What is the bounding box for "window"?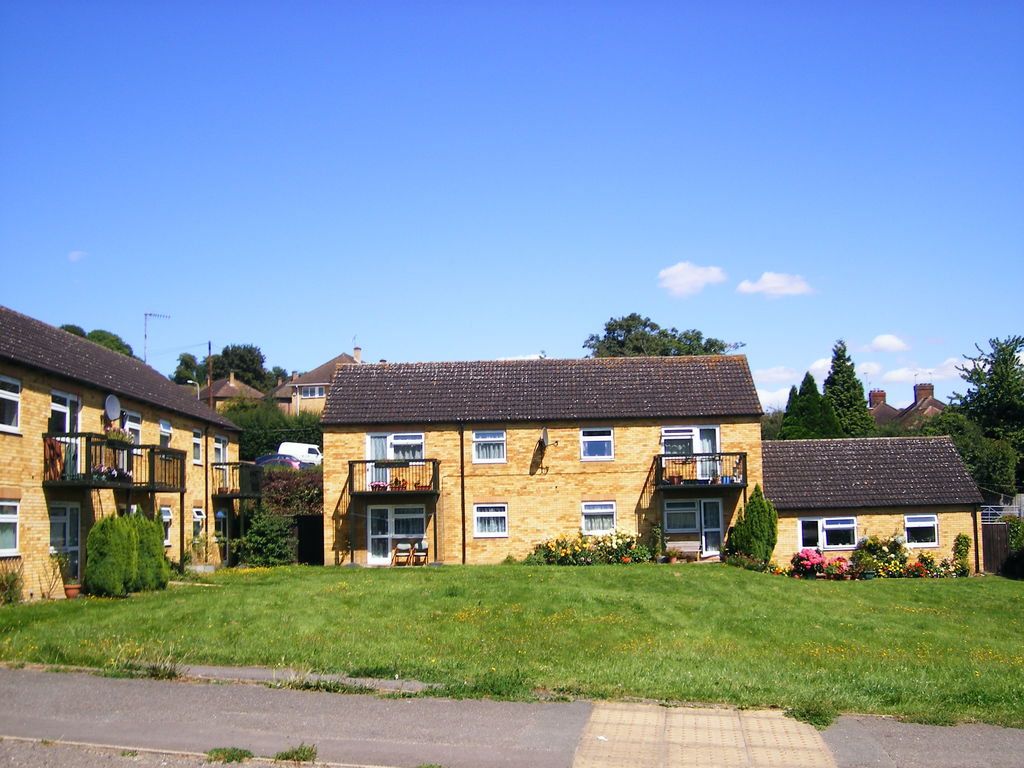
<box>578,431,614,463</box>.
